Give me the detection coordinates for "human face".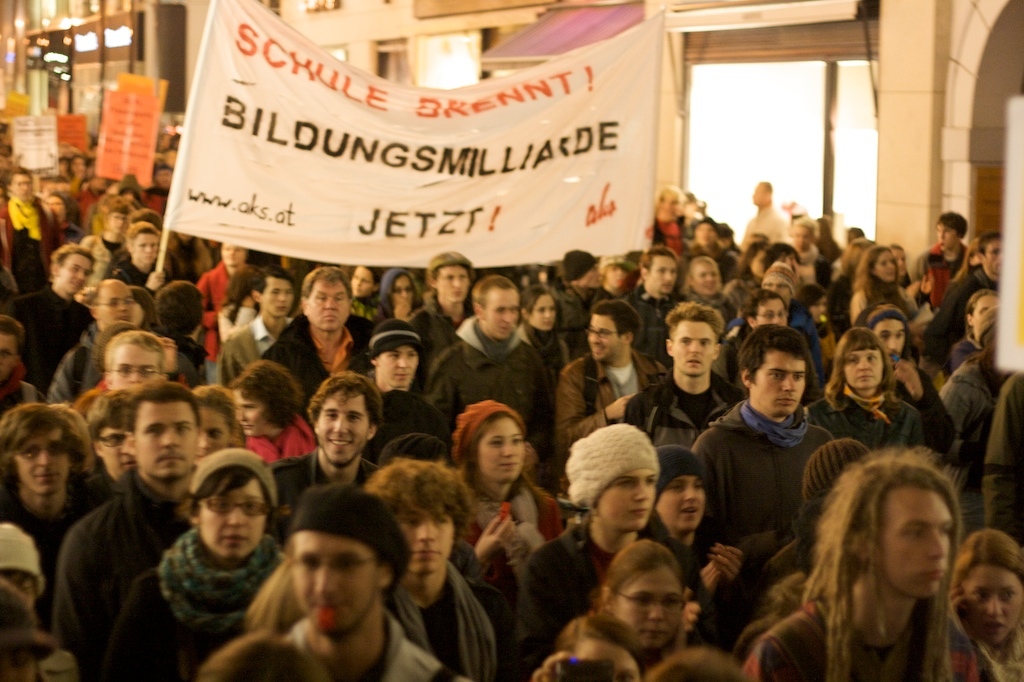
l=62, t=255, r=84, b=297.
